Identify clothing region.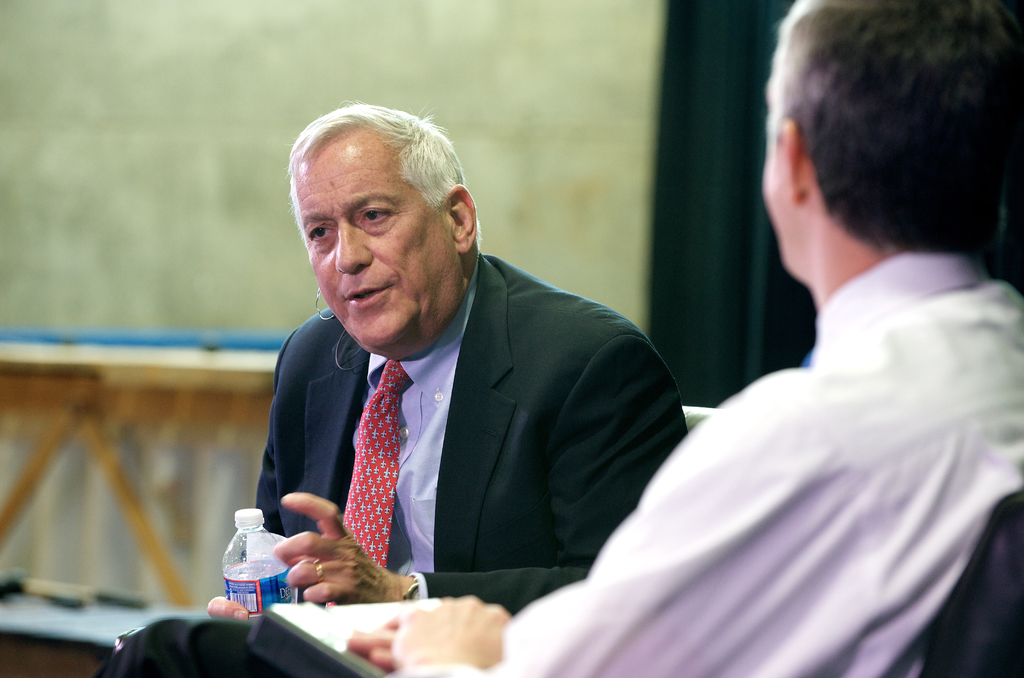
Region: BBox(609, 183, 1016, 673).
